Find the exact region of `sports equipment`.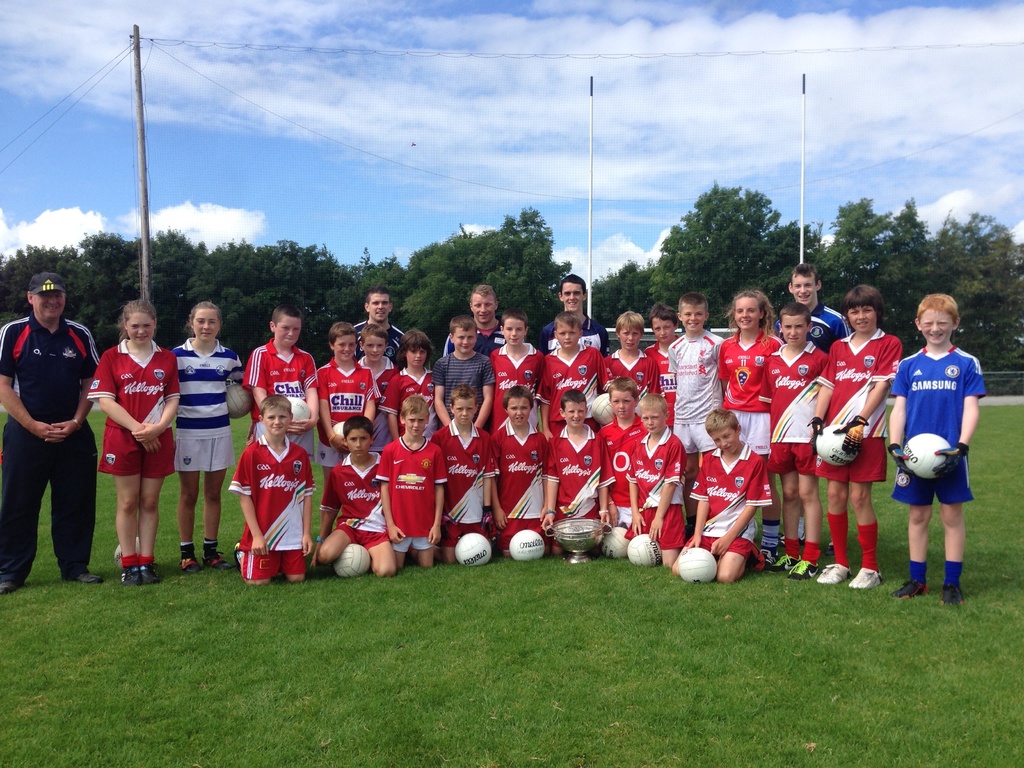
Exact region: pyautogui.locateOnScreen(849, 566, 888, 590).
